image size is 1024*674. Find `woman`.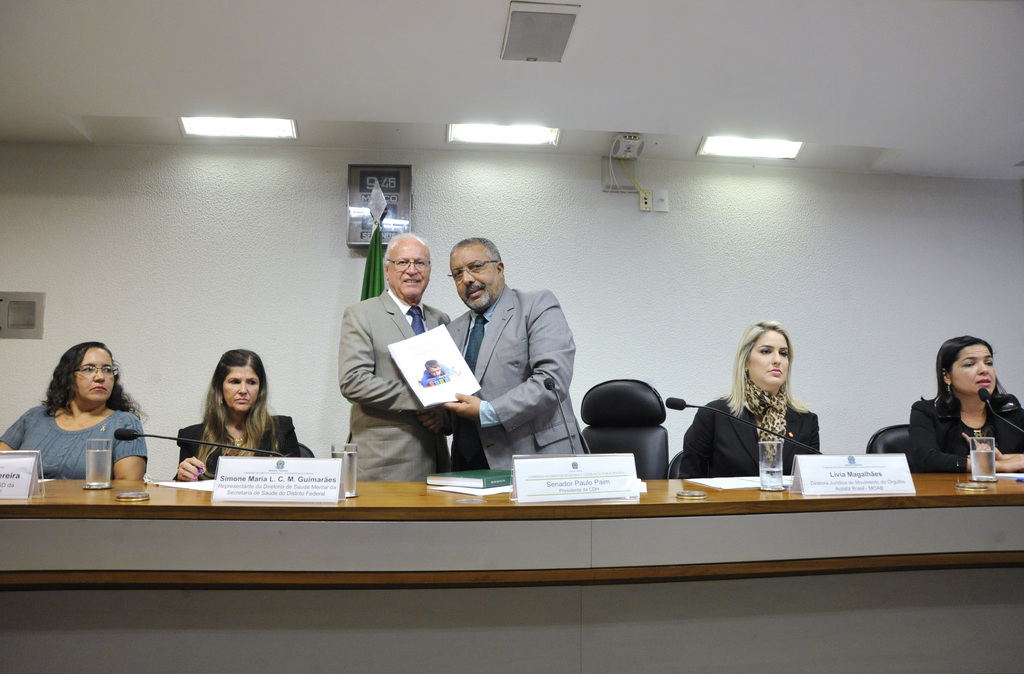
<box>913,338,1023,476</box>.
